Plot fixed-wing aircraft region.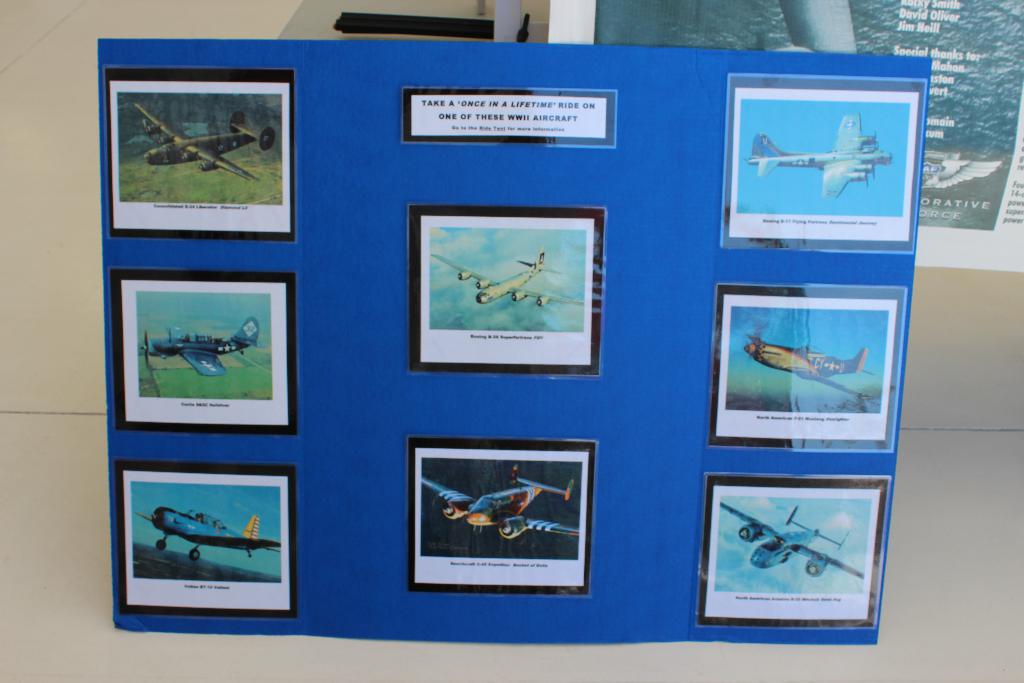
Plotted at left=141, top=319, right=264, bottom=377.
